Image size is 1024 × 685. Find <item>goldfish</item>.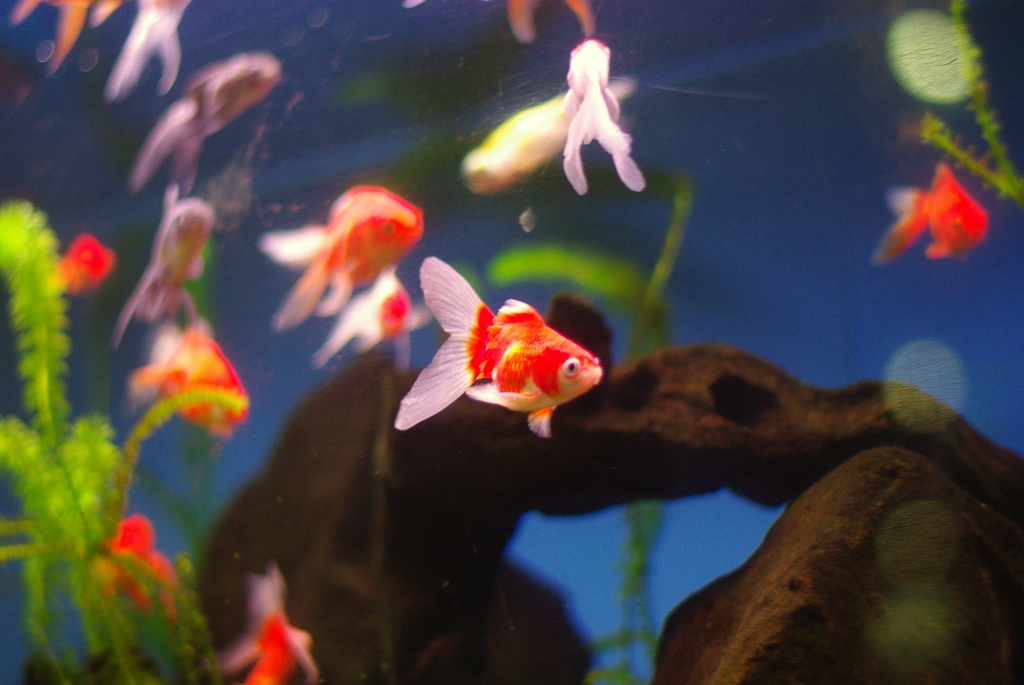
locate(111, 176, 218, 349).
